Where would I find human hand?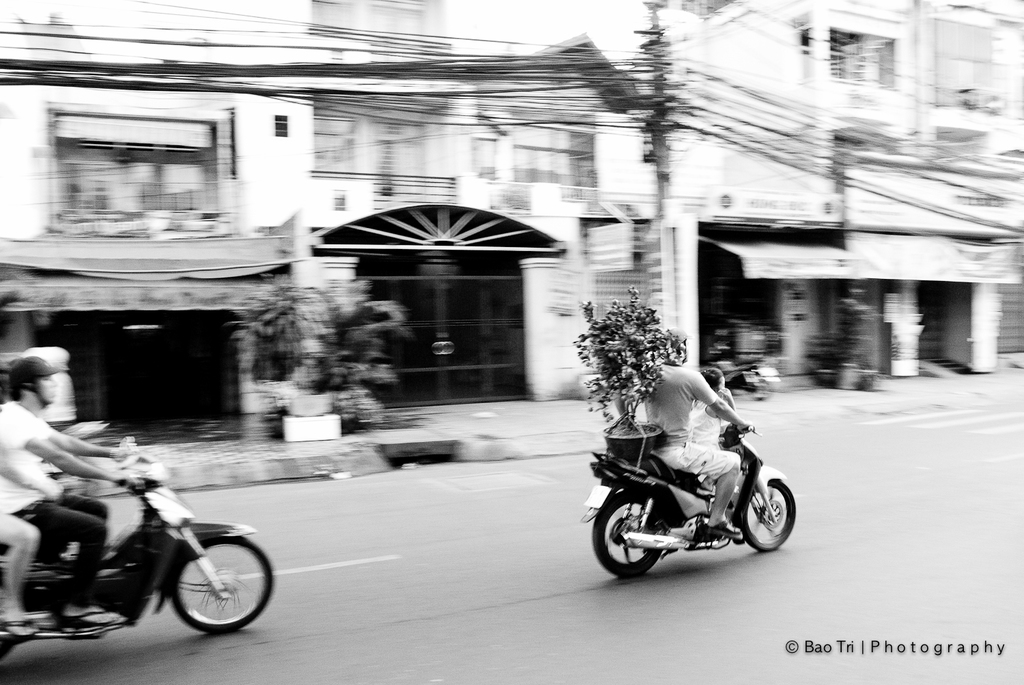
At bbox(116, 449, 137, 456).
